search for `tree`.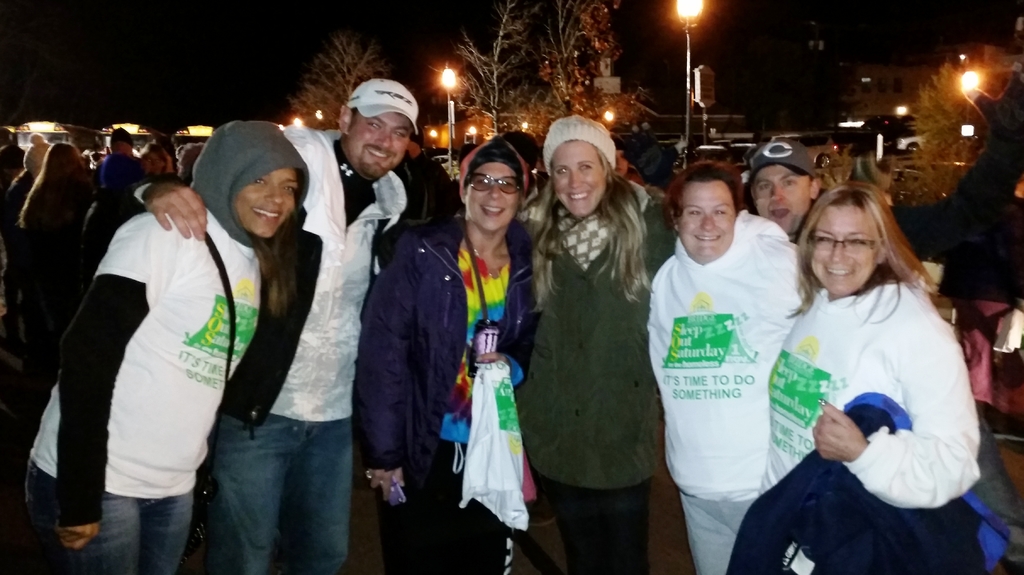
Found at box(442, 0, 650, 145).
